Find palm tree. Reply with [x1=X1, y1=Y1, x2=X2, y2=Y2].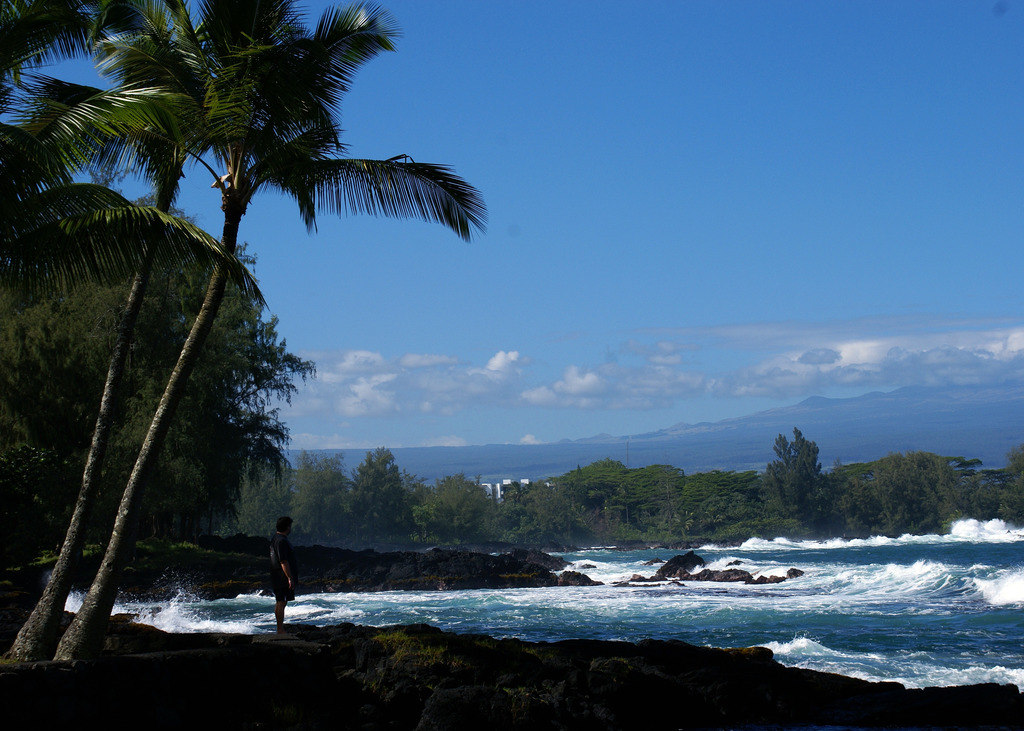
[x1=0, y1=0, x2=90, y2=251].
